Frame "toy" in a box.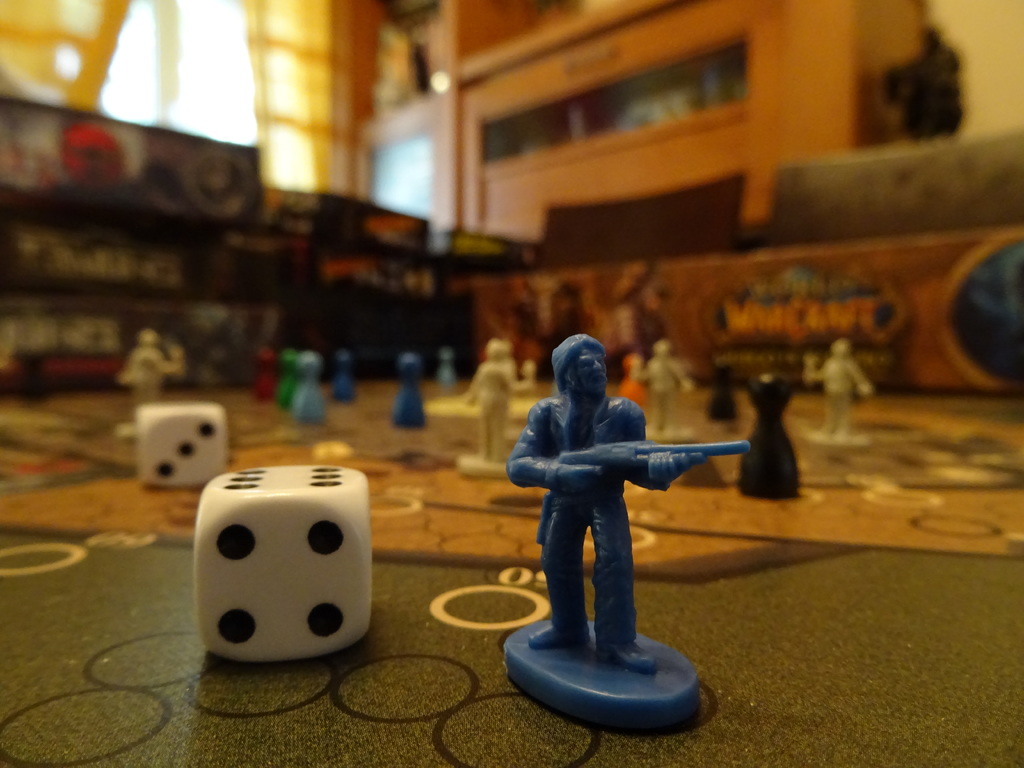
{"left": 515, "top": 360, "right": 536, "bottom": 405}.
